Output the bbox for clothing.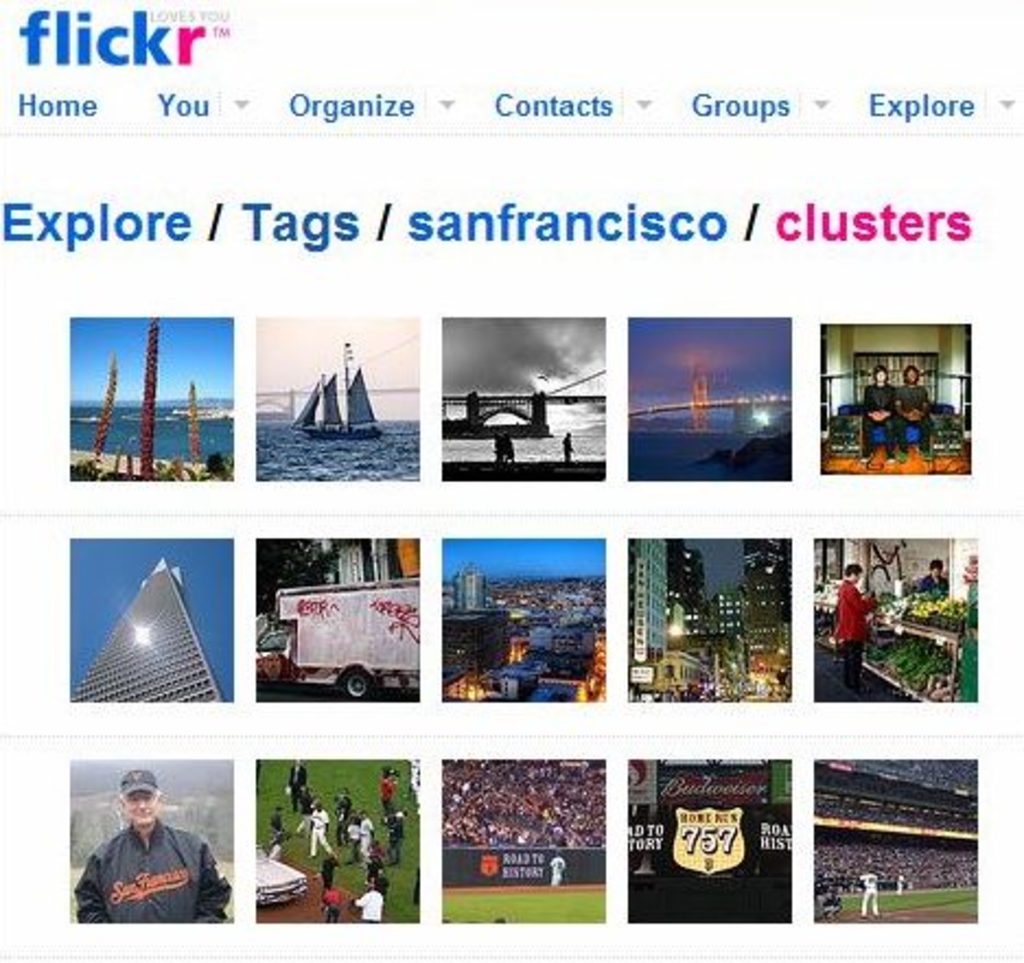
box=[862, 383, 897, 438].
